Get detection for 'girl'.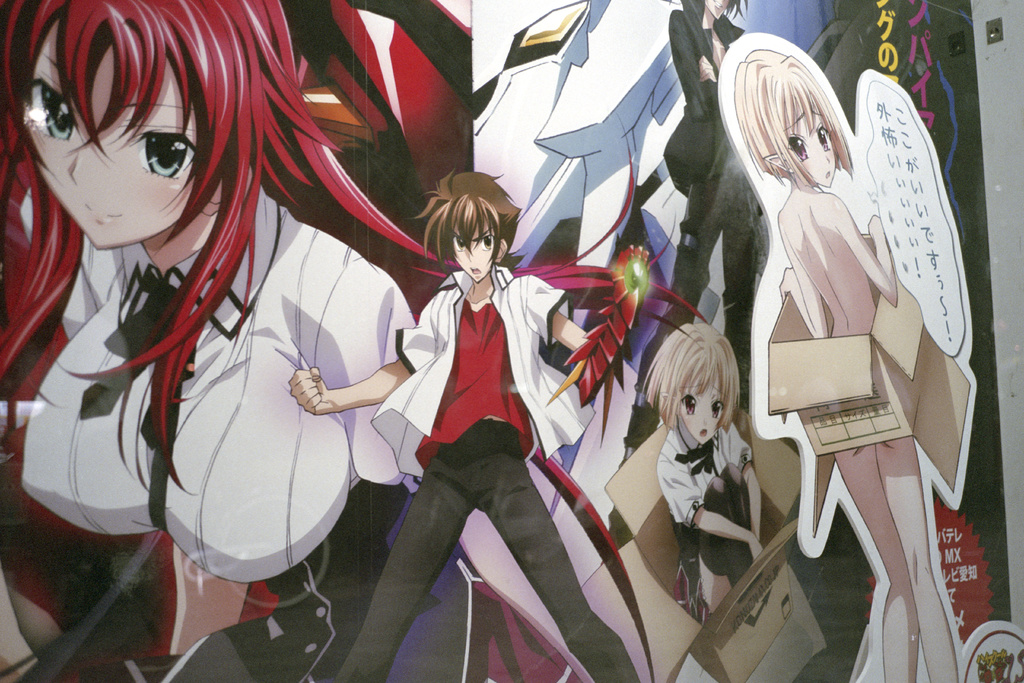
Detection: BBox(664, 0, 764, 410).
